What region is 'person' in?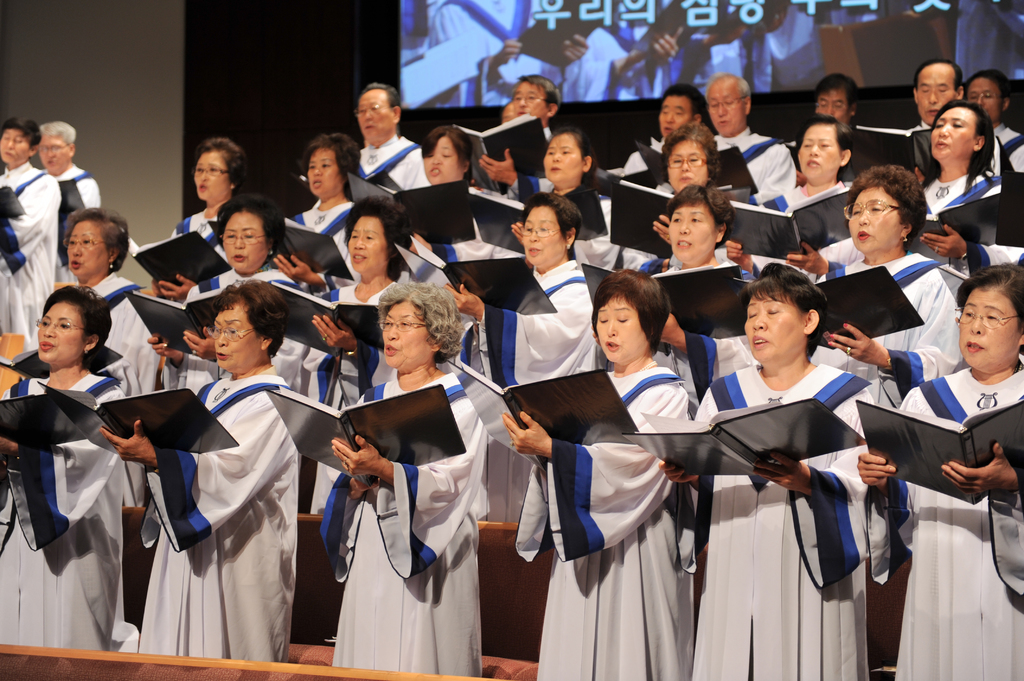
region(100, 279, 295, 661).
